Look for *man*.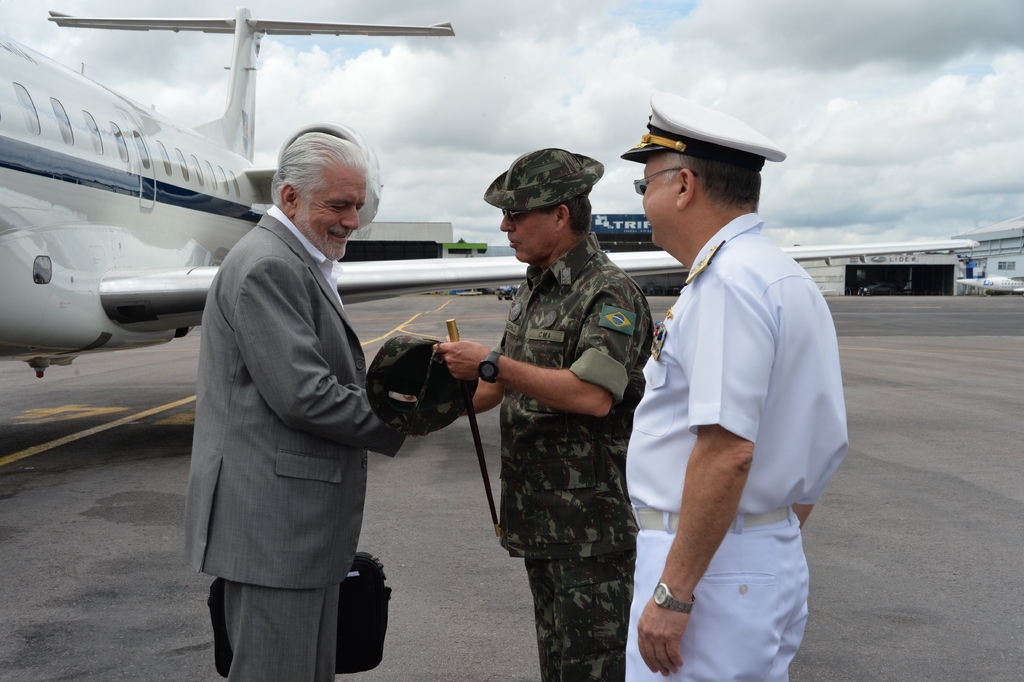
Found: {"left": 184, "top": 121, "right": 414, "bottom": 681}.
